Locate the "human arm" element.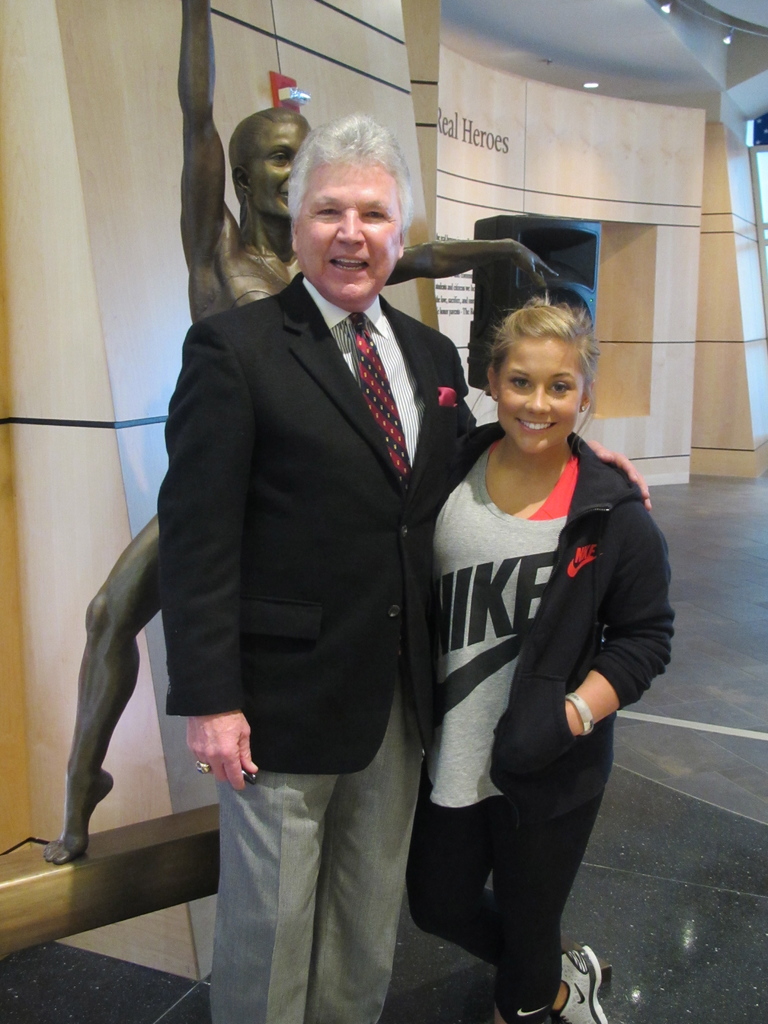
Element bbox: pyautogui.locateOnScreen(161, 319, 262, 791).
